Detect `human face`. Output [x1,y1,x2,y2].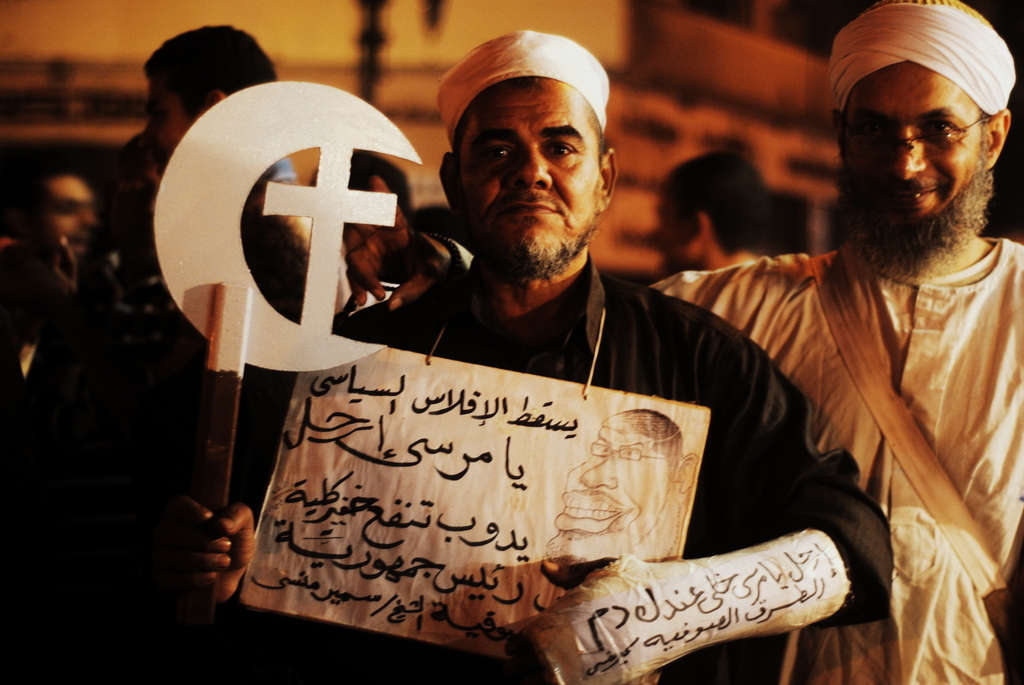
[834,63,991,284].
